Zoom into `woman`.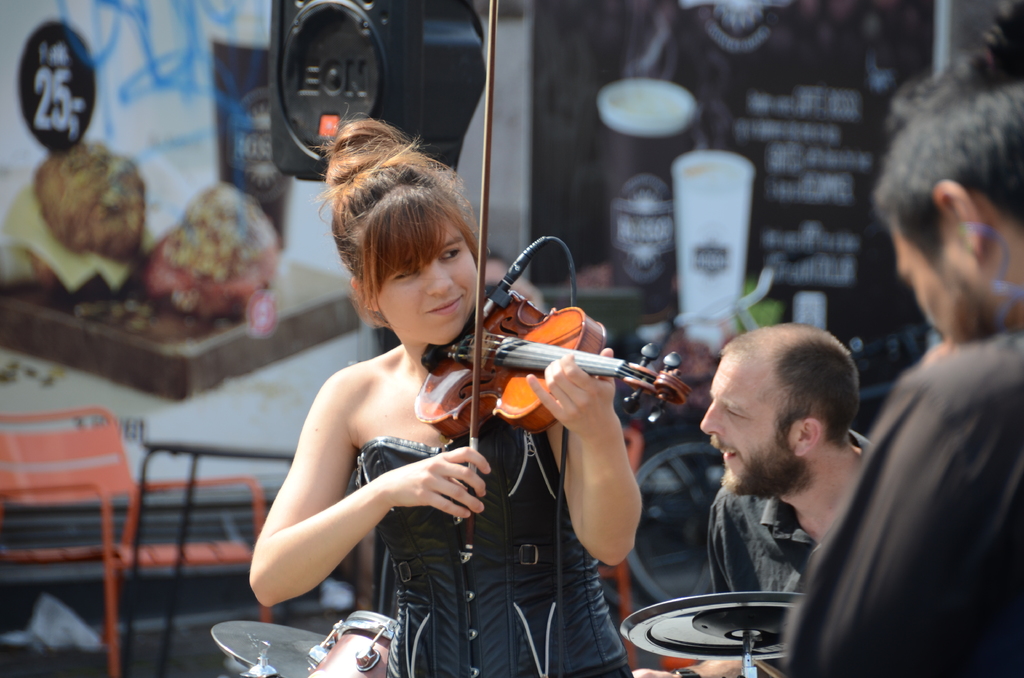
Zoom target: pyautogui.locateOnScreen(248, 109, 644, 677).
